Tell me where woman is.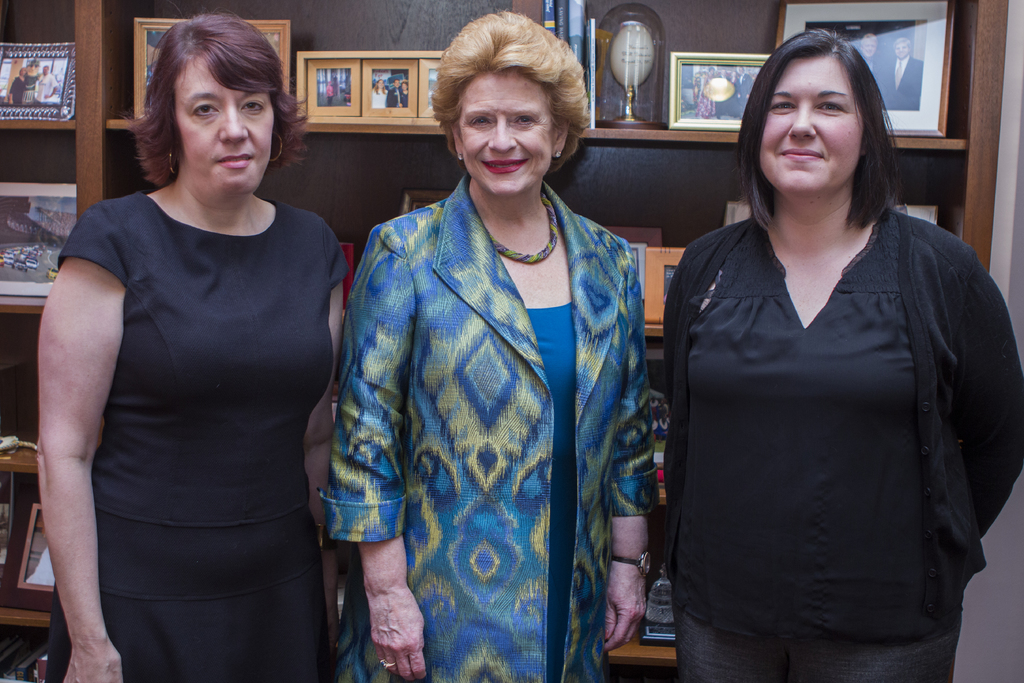
woman is at <box>23,1,356,682</box>.
